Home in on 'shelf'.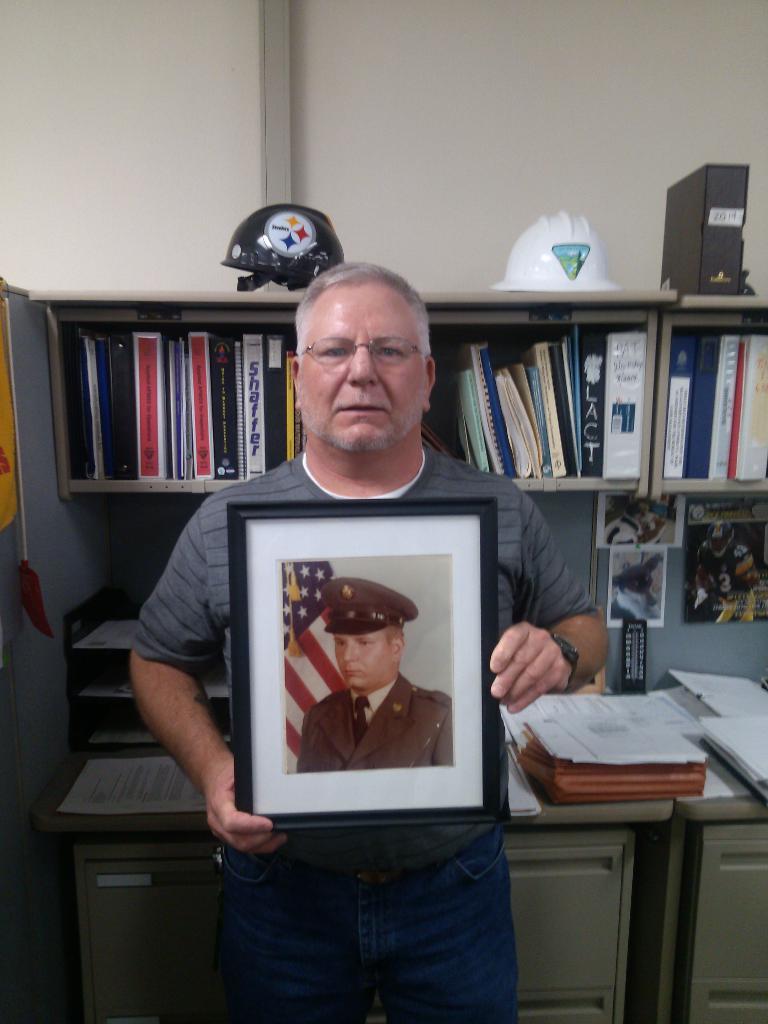
Homed in at (35, 301, 660, 502).
